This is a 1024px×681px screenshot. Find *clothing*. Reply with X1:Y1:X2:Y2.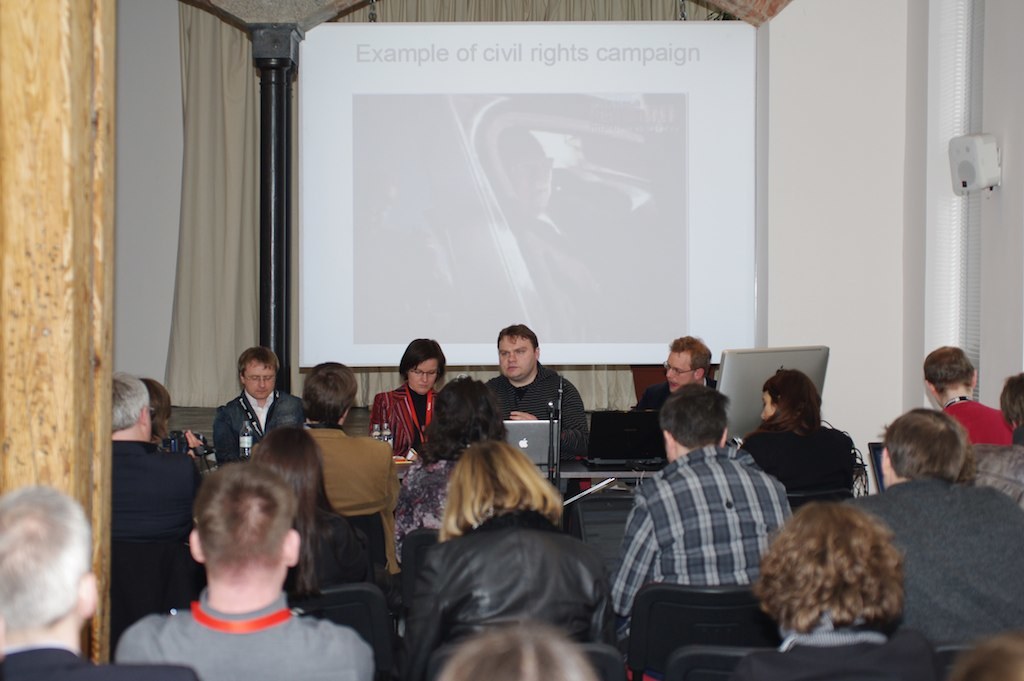
736:414:853:497.
